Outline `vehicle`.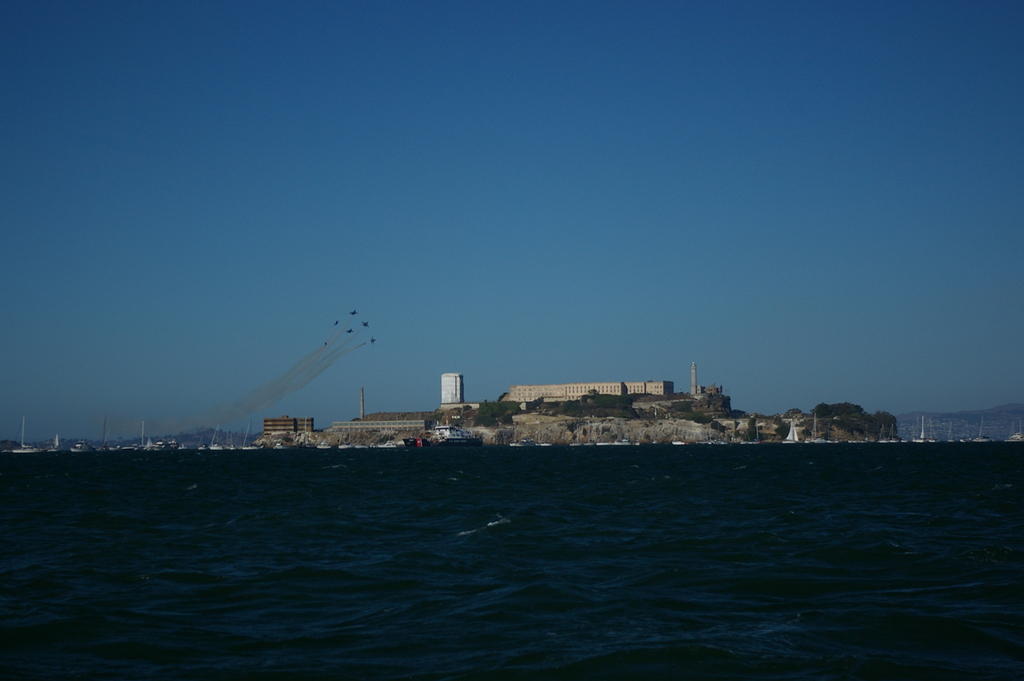
Outline: 348 327 353 333.
